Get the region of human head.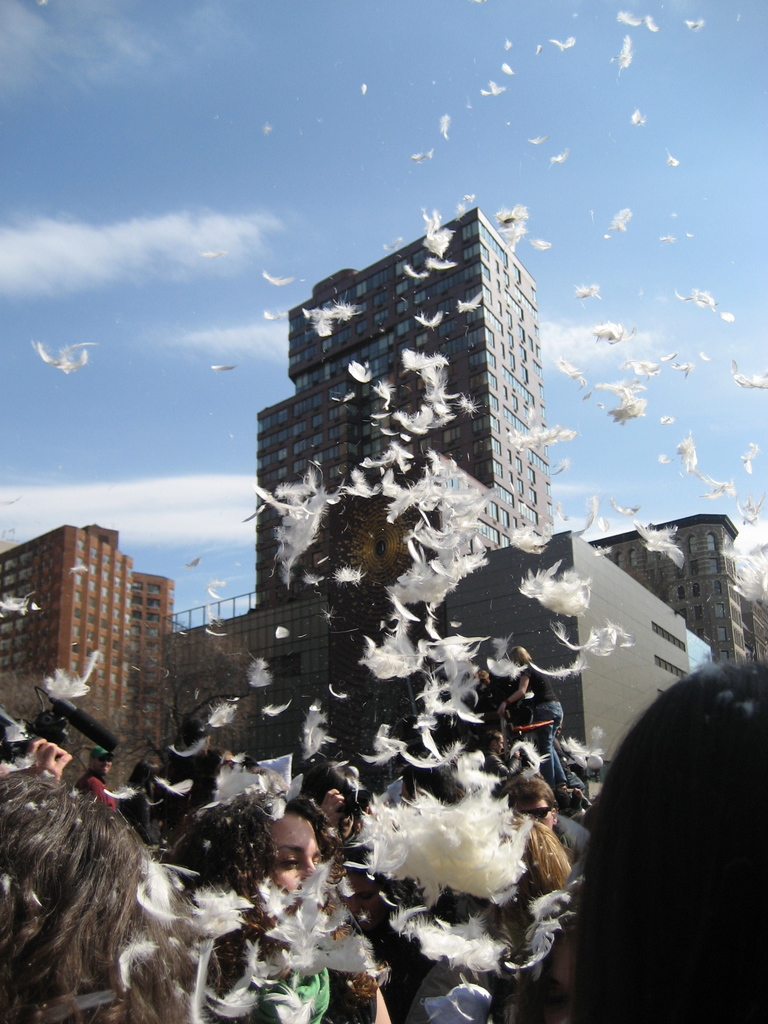
(left=90, top=750, right=115, bottom=780).
